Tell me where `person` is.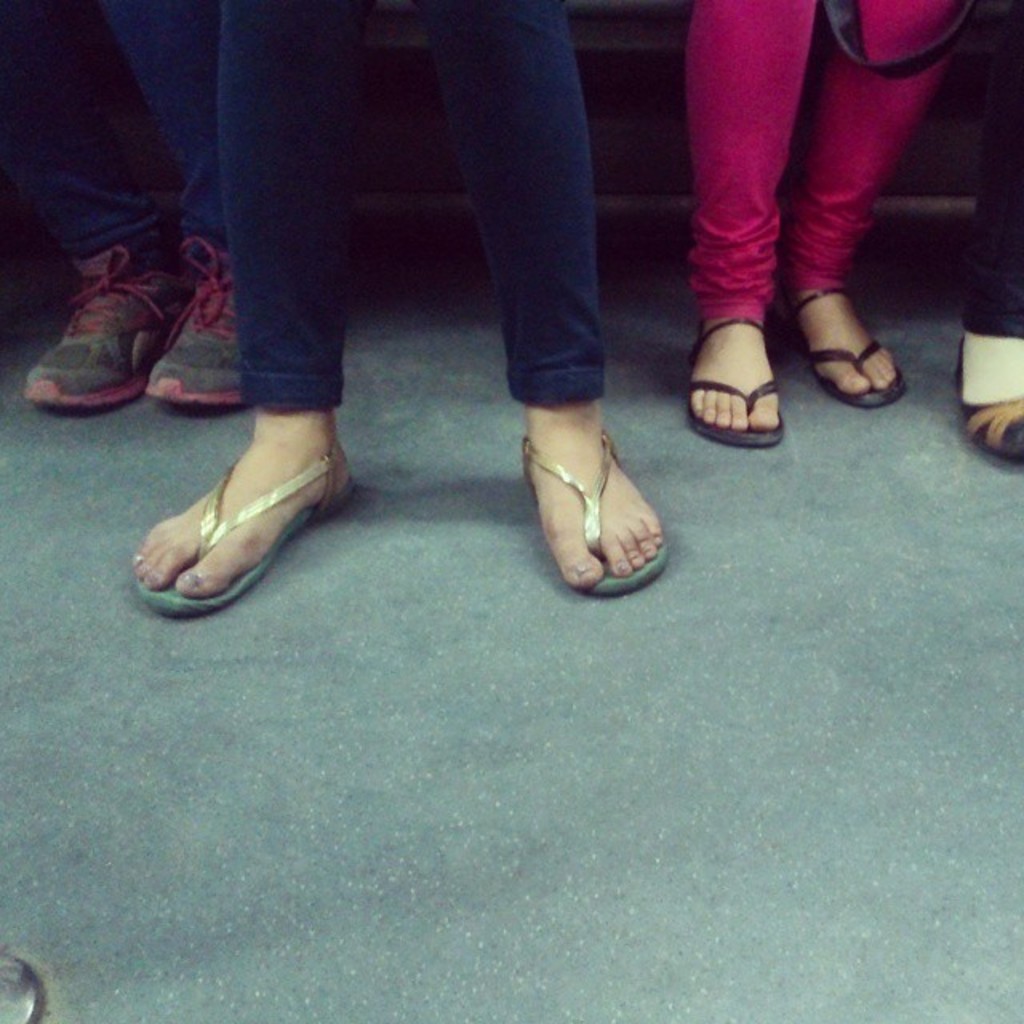
`person` is at 954:0:1022:462.
